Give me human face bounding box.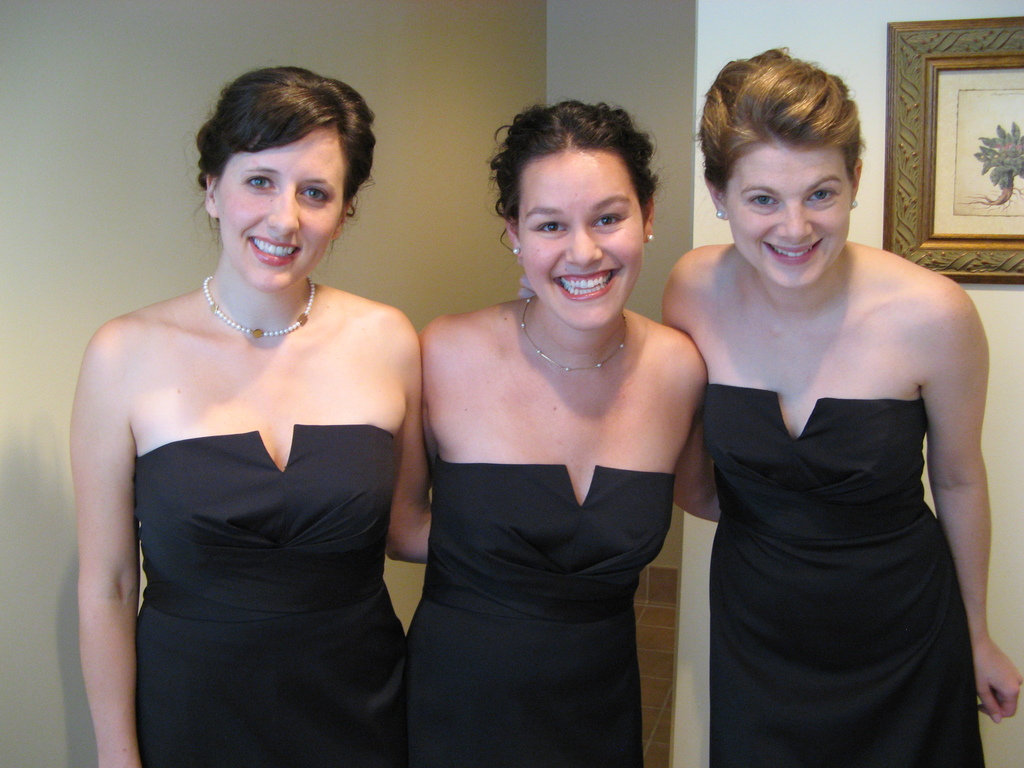
220,129,344,295.
